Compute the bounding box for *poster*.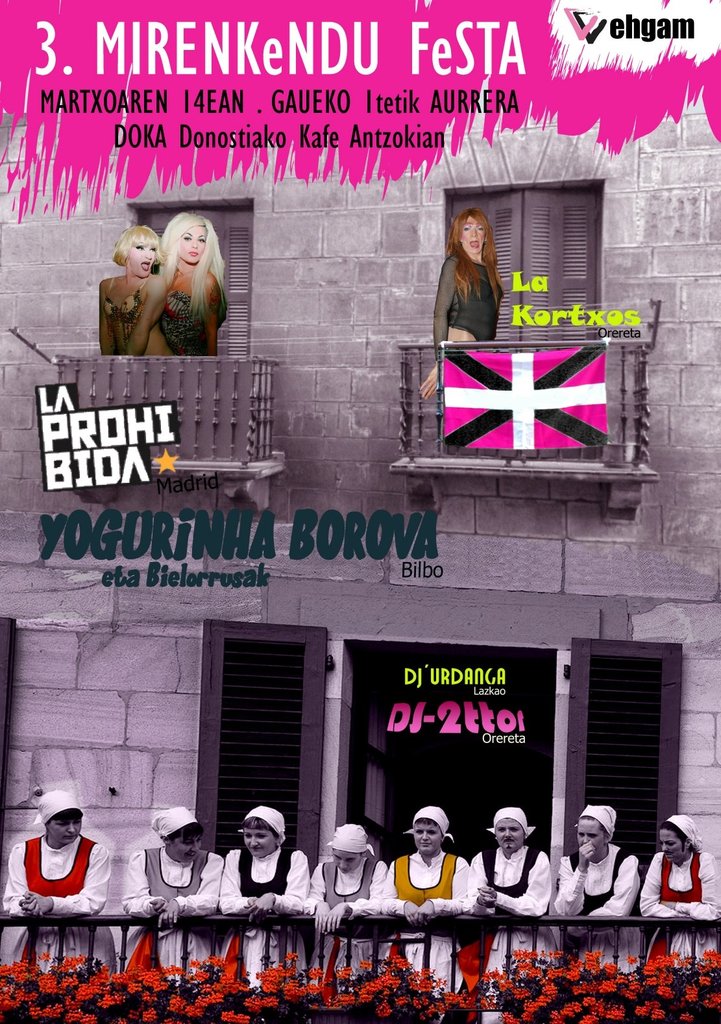
{"left": 0, "top": 0, "right": 720, "bottom": 1023}.
